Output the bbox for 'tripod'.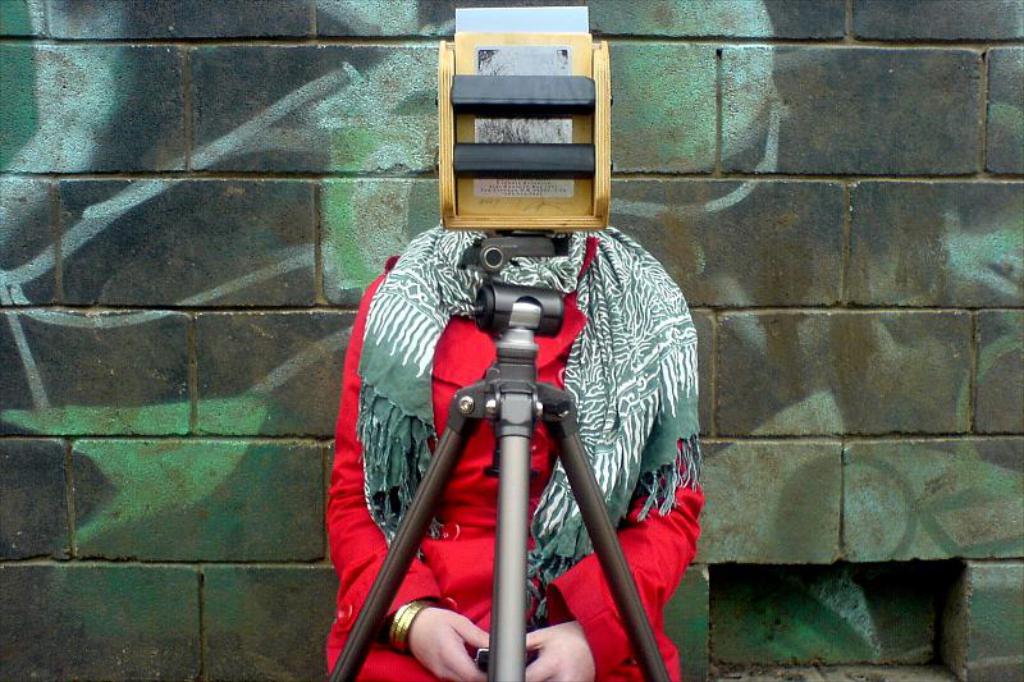
317 239 676 681.
